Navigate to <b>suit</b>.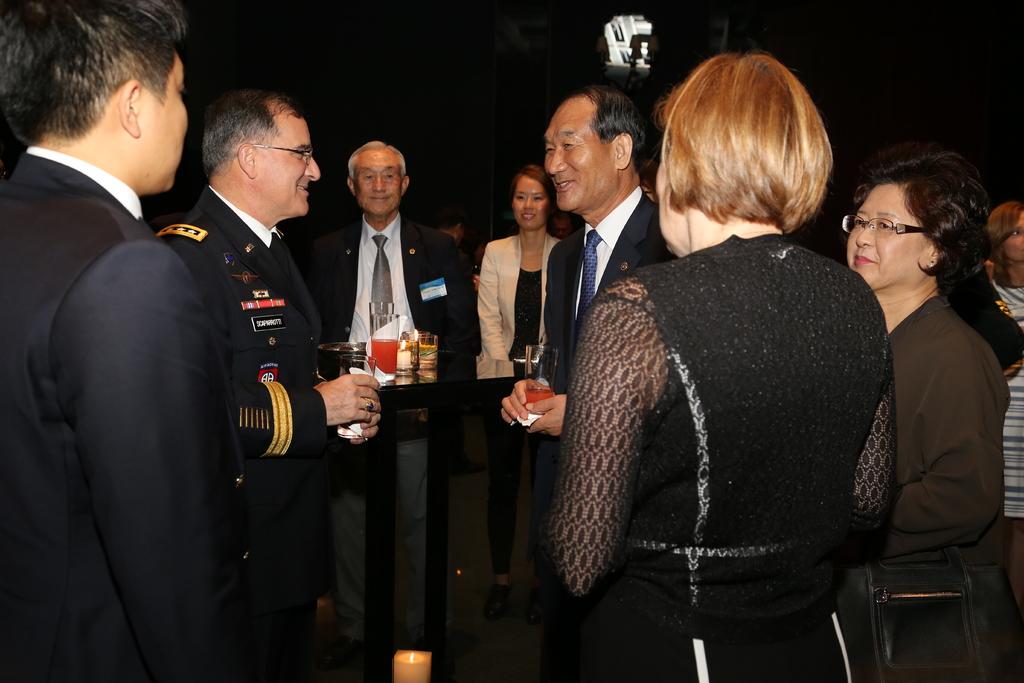
Navigation target: bbox=[299, 206, 484, 682].
